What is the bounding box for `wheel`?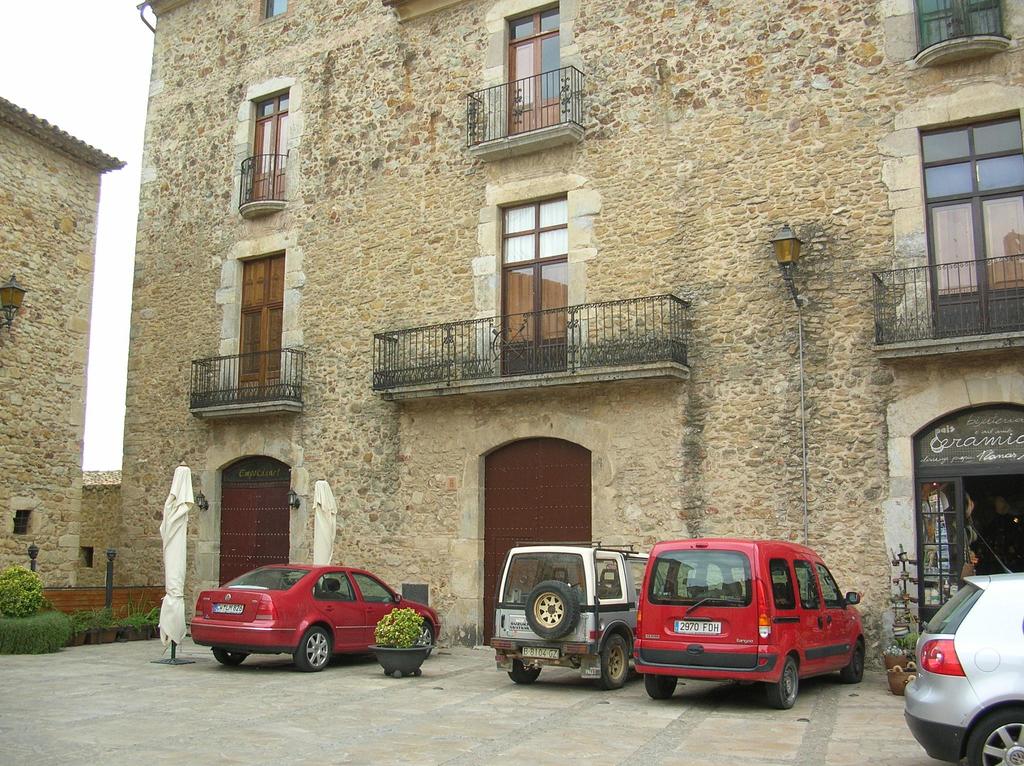
(512,662,543,683).
